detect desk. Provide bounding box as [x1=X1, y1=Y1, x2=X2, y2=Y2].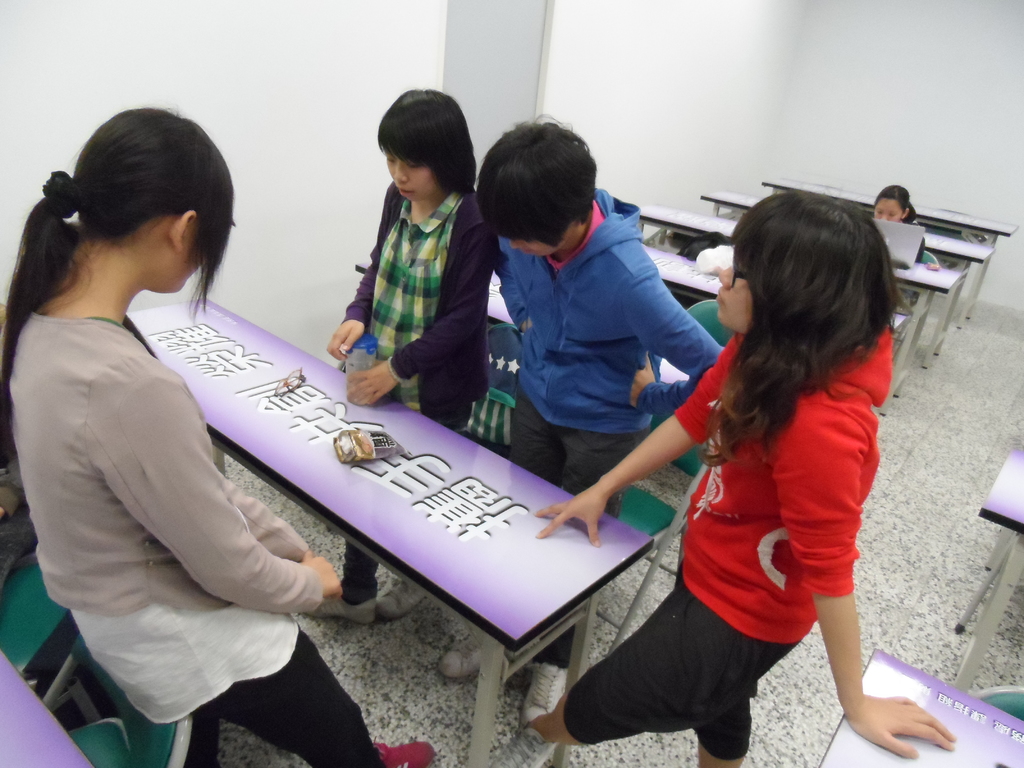
[x1=702, y1=188, x2=990, y2=365].
